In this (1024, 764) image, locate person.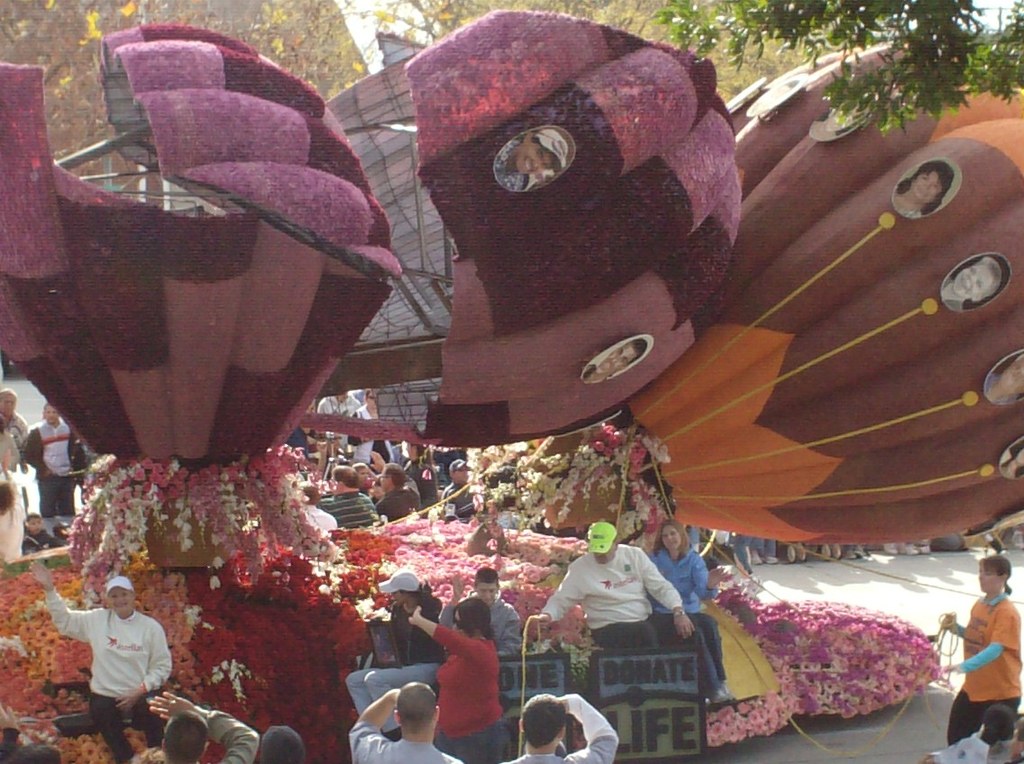
Bounding box: region(26, 552, 174, 760).
